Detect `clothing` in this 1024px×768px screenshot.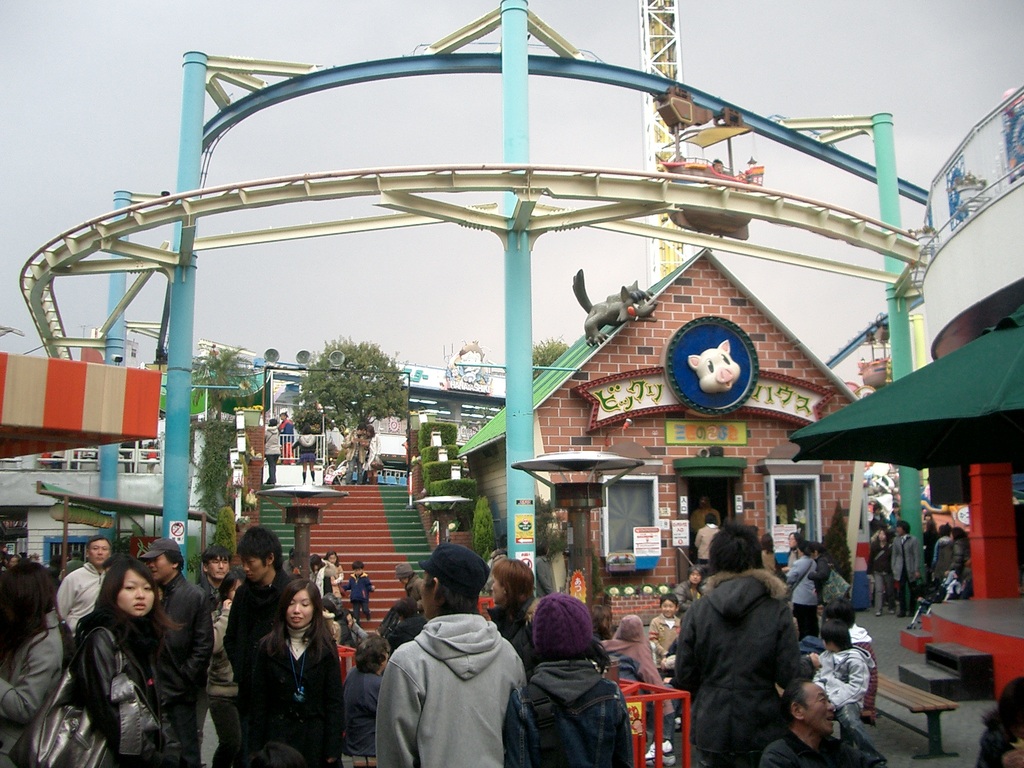
Detection: box(932, 532, 956, 586).
